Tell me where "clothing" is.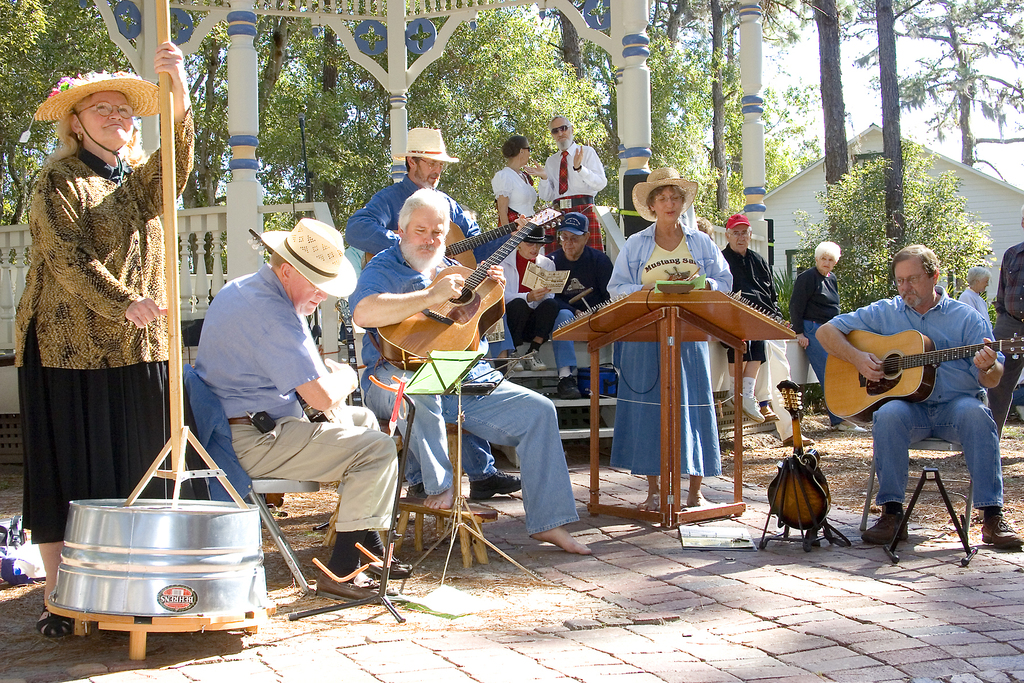
"clothing" is at [left=826, top=292, right=1004, bottom=515].
